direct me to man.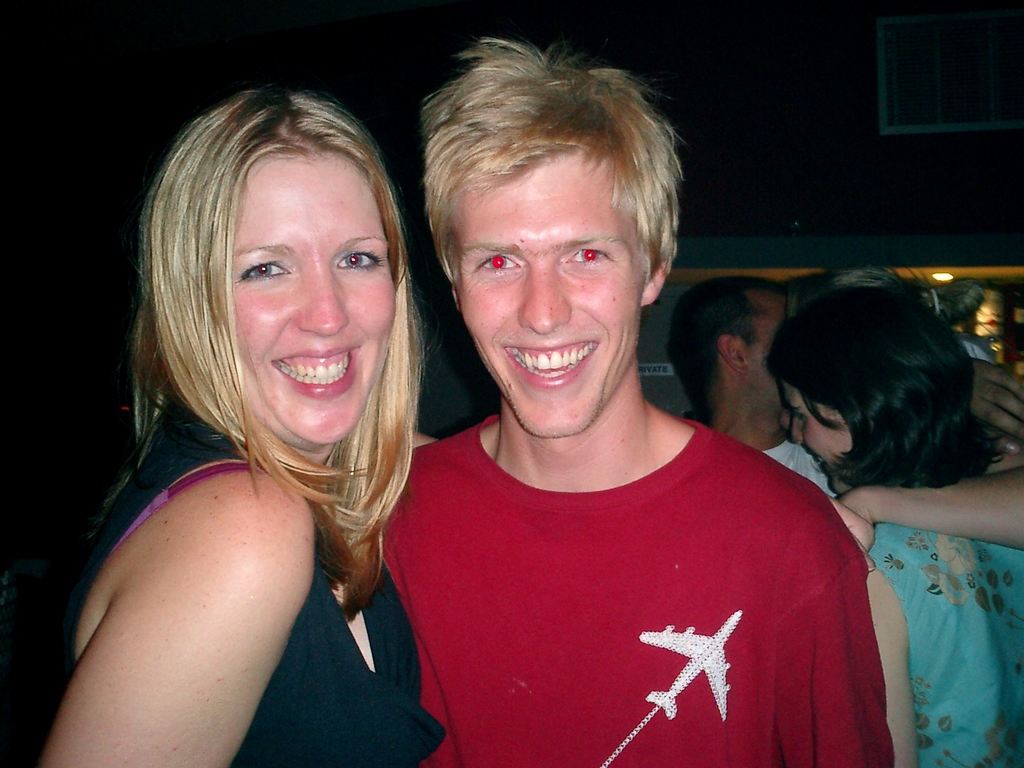
Direction: detection(956, 286, 1023, 372).
